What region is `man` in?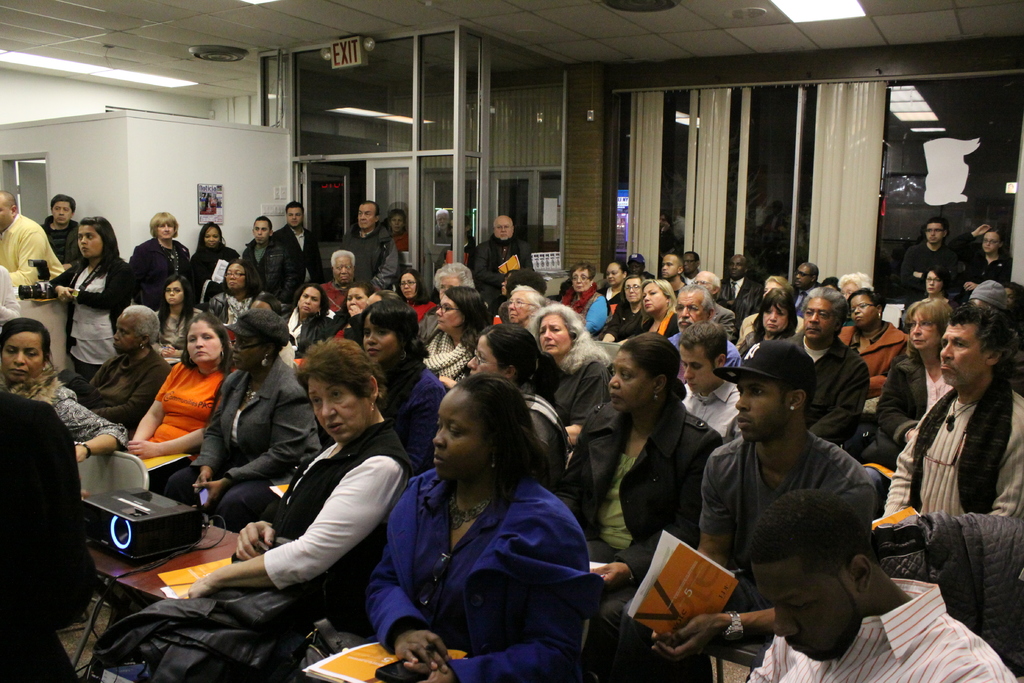
<region>244, 218, 297, 300</region>.
